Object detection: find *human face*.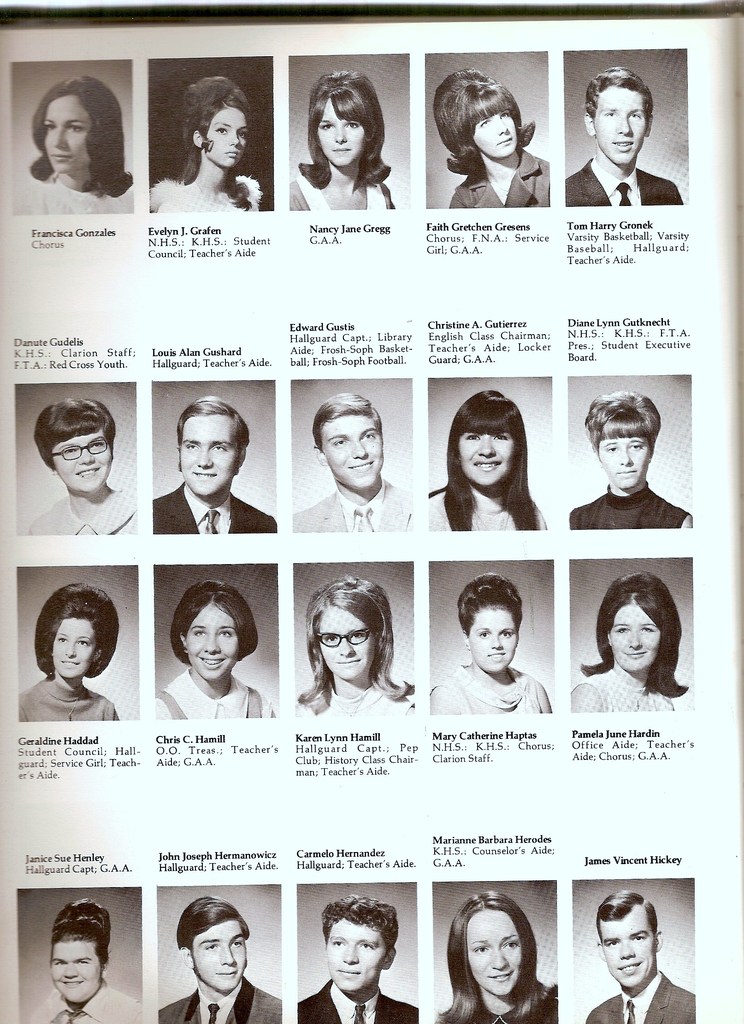
[left=188, top=602, right=236, bottom=685].
